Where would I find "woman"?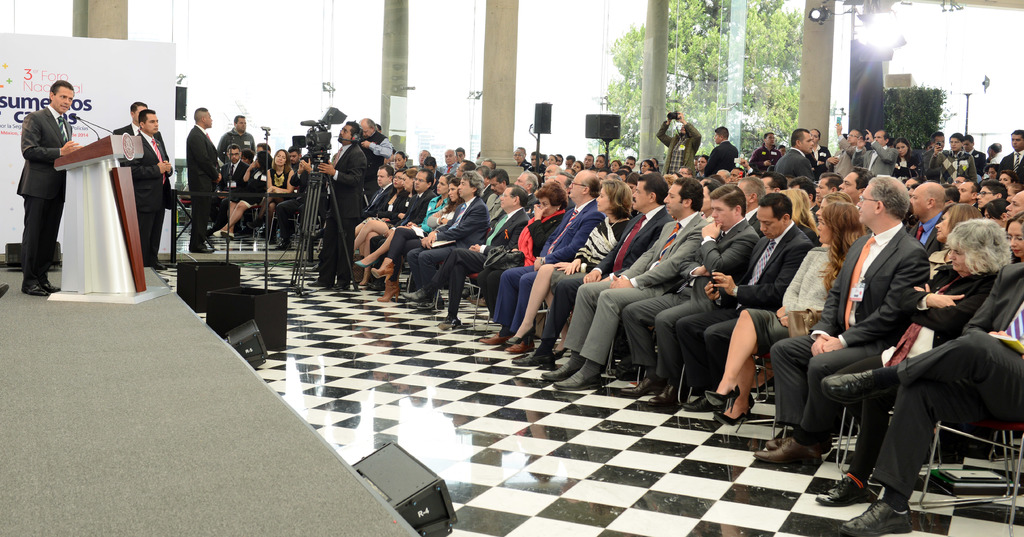
At <bbox>929, 127, 977, 189</bbox>.
